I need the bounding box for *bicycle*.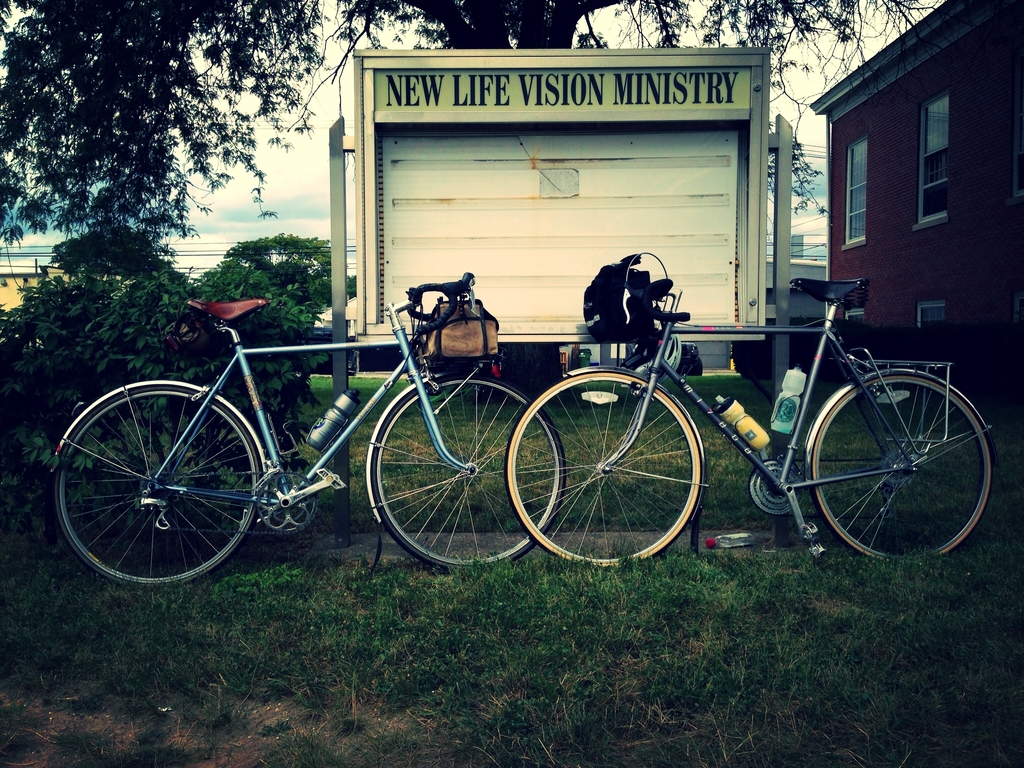
Here it is: x1=49, y1=271, x2=566, y2=589.
